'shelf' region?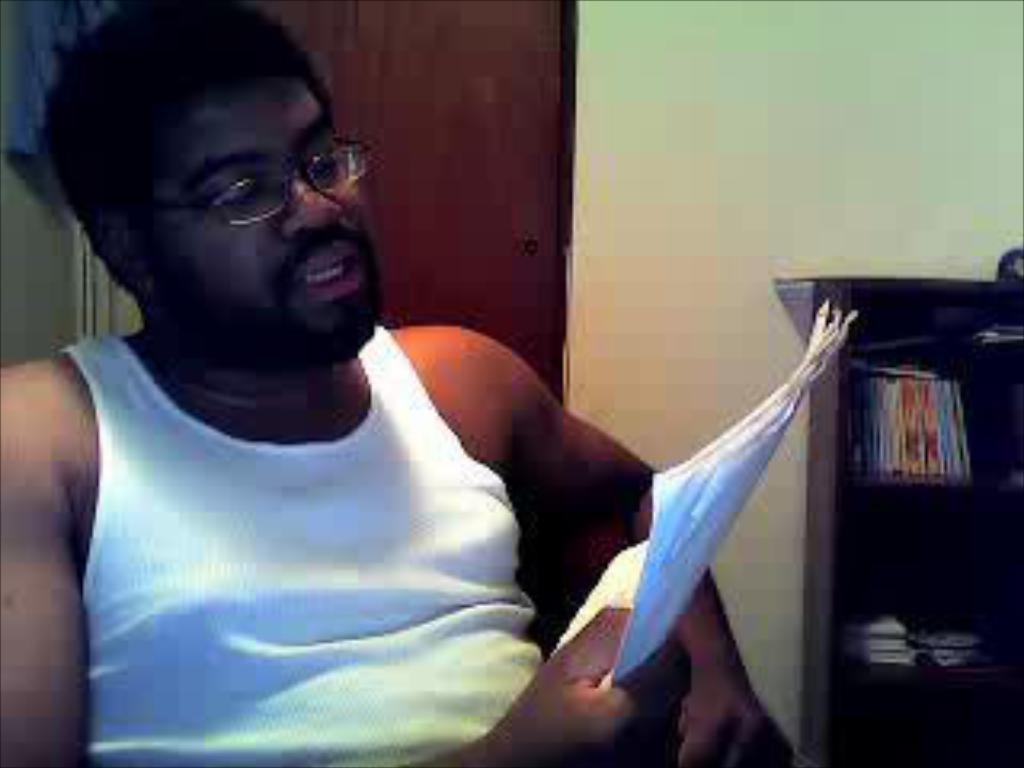
crop(819, 493, 1021, 675)
